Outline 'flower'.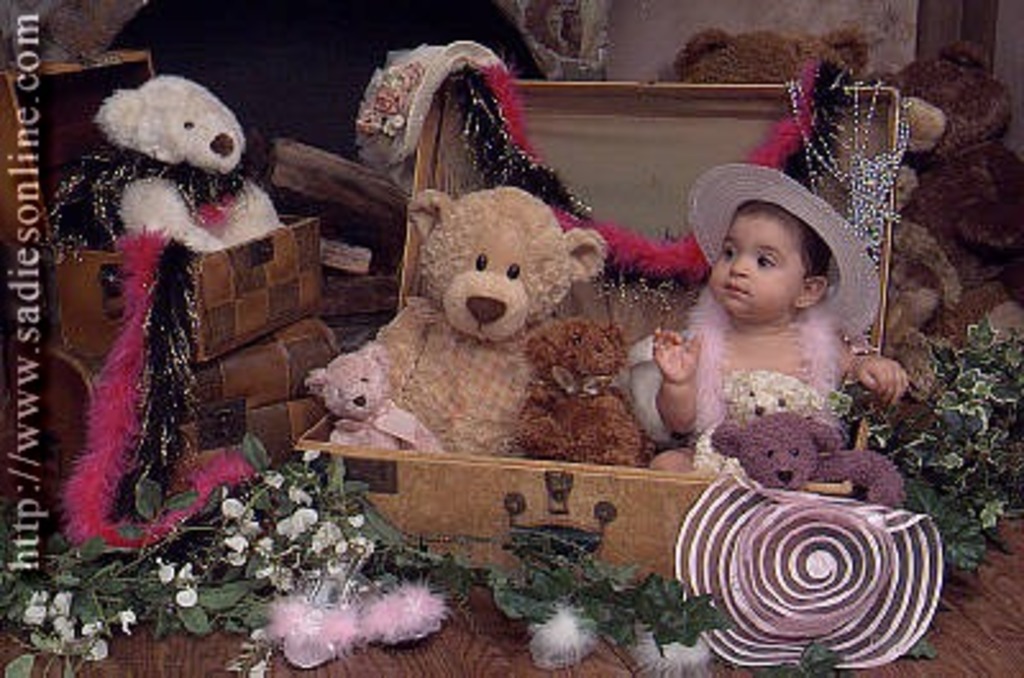
Outline: l=177, t=588, r=200, b=601.
